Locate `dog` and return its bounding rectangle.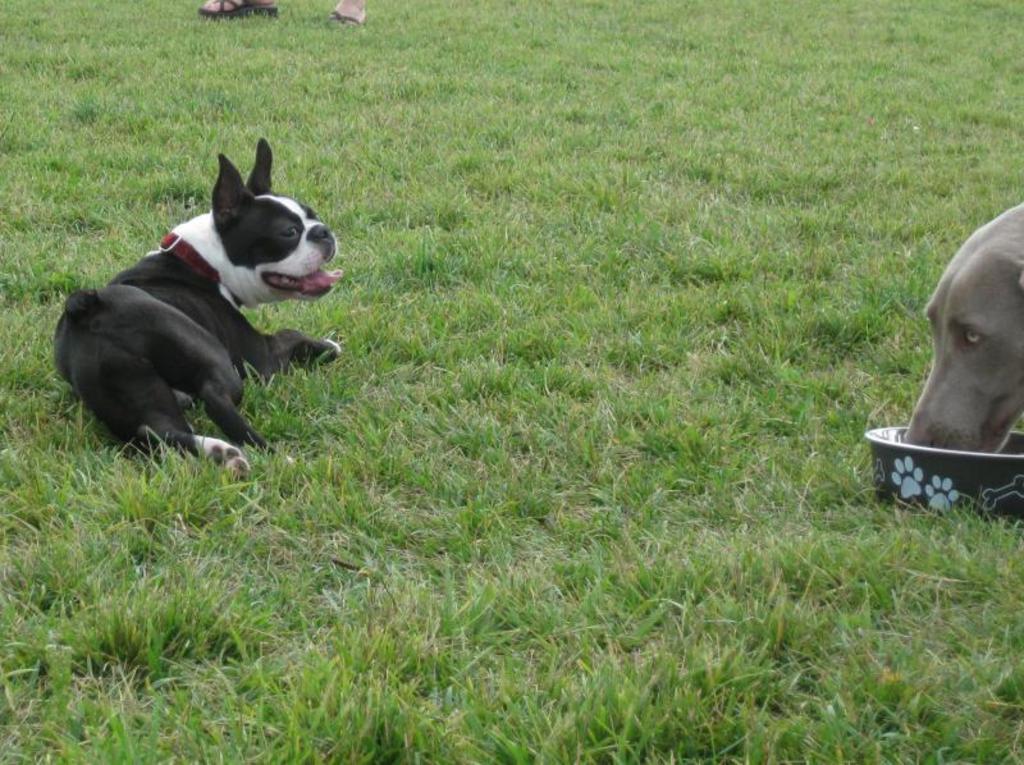
(x1=901, y1=201, x2=1023, y2=458).
